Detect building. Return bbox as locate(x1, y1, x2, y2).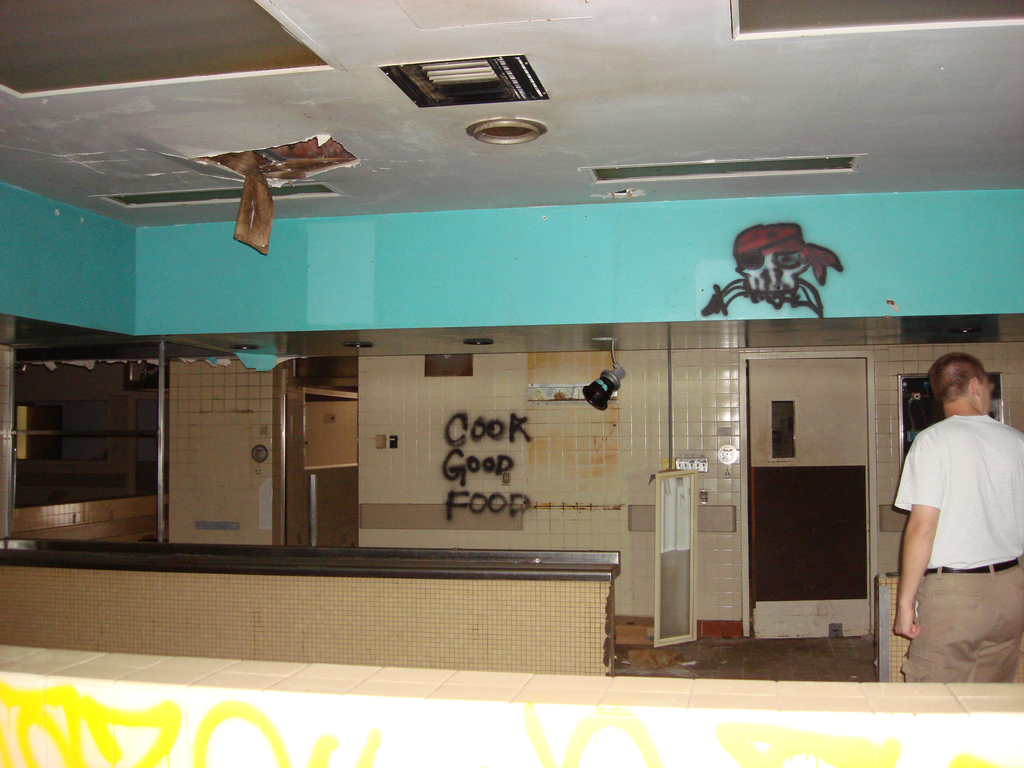
locate(0, 0, 1023, 767).
